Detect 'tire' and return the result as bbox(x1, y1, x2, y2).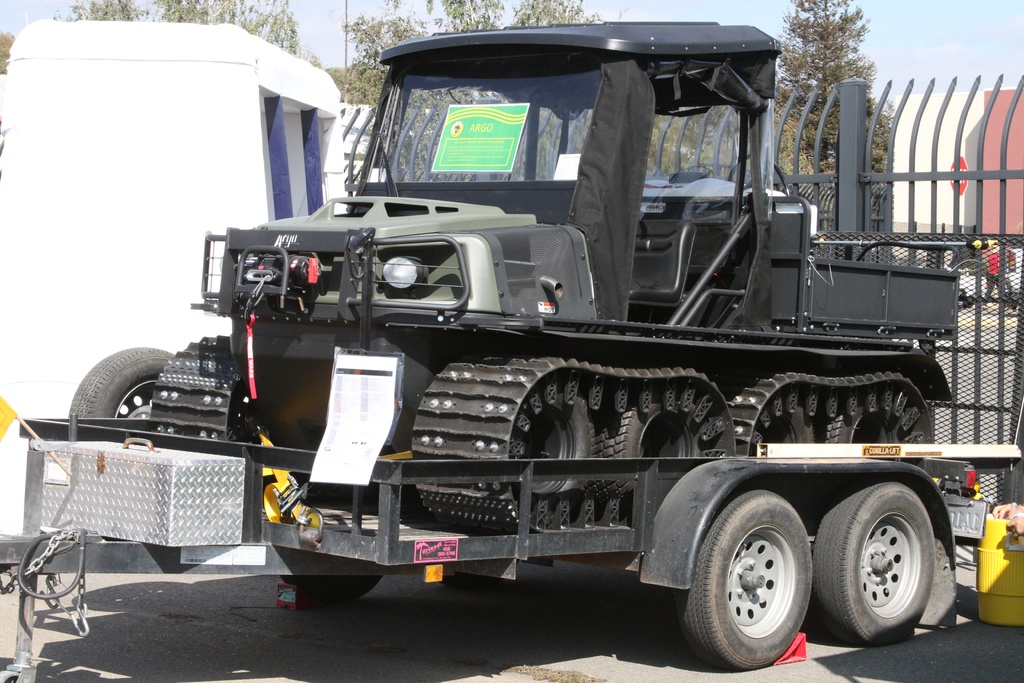
bbox(812, 480, 941, 643).
